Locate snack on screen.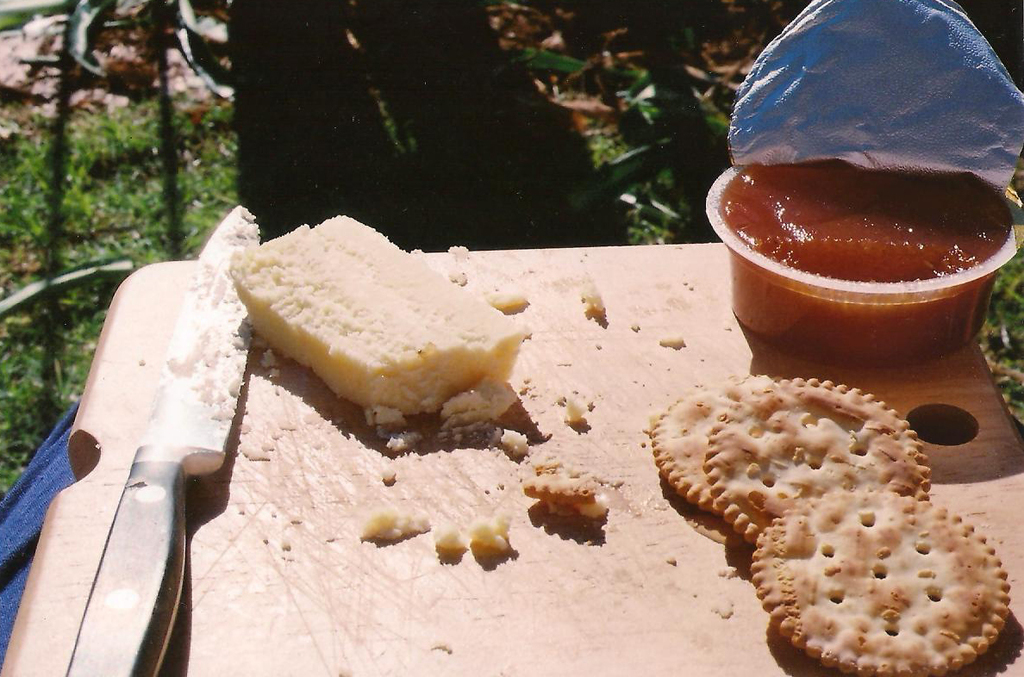
On screen at (229, 210, 530, 418).
